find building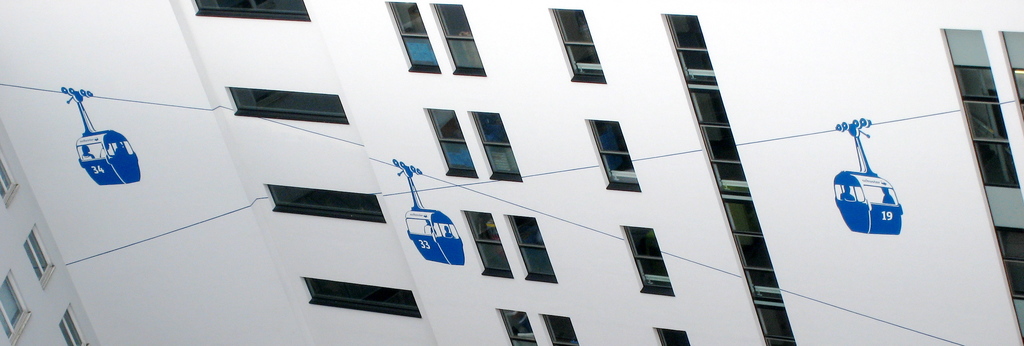
(x1=0, y1=0, x2=1023, y2=345)
